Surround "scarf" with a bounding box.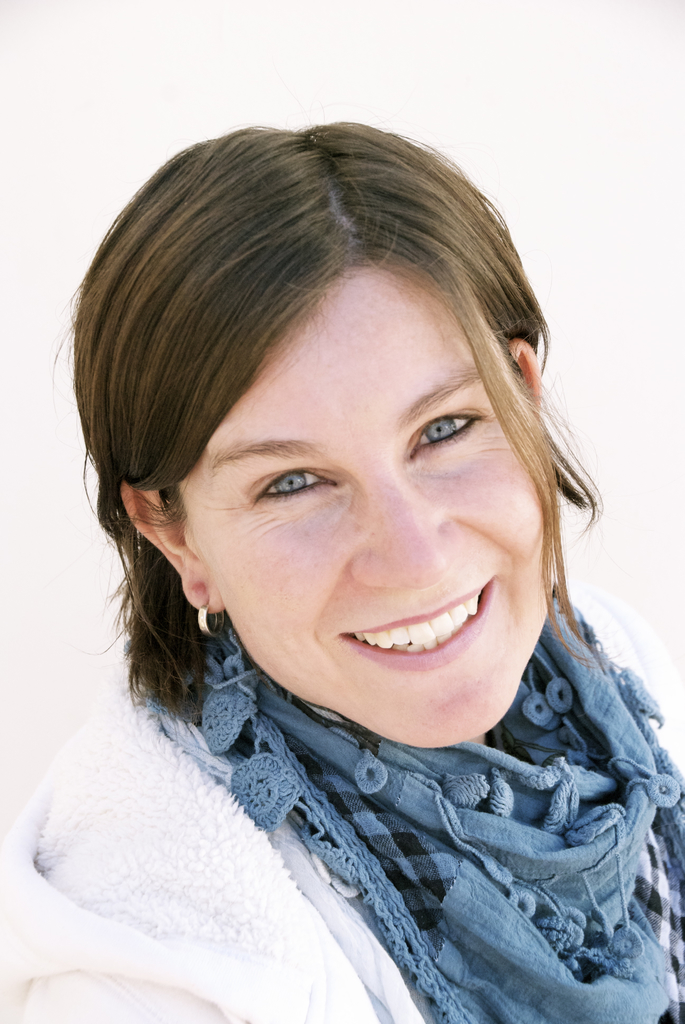
select_region(200, 582, 684, 1023).
